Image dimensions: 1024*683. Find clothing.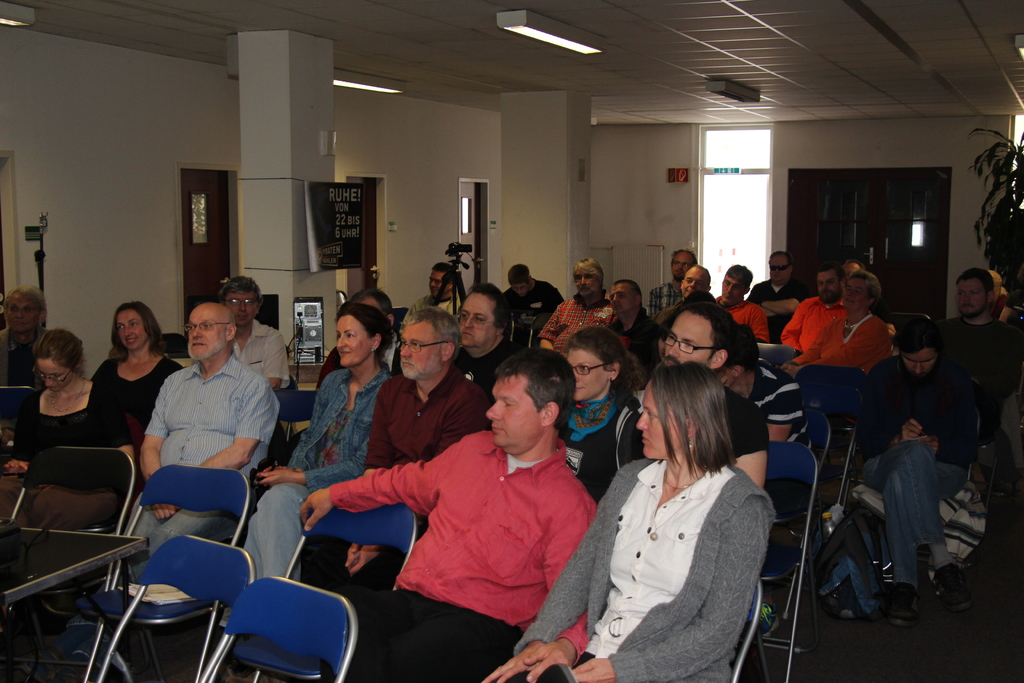
locate(244, 364, 394, 587).
